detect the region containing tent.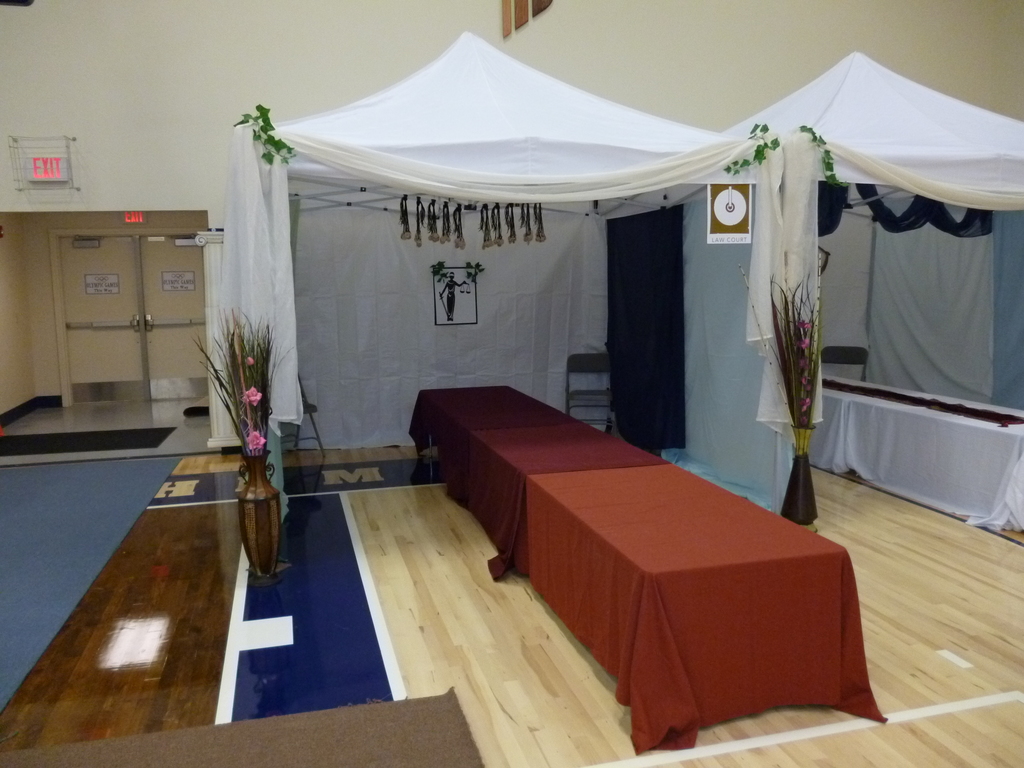
rect(173, 7, 1021, 593).
